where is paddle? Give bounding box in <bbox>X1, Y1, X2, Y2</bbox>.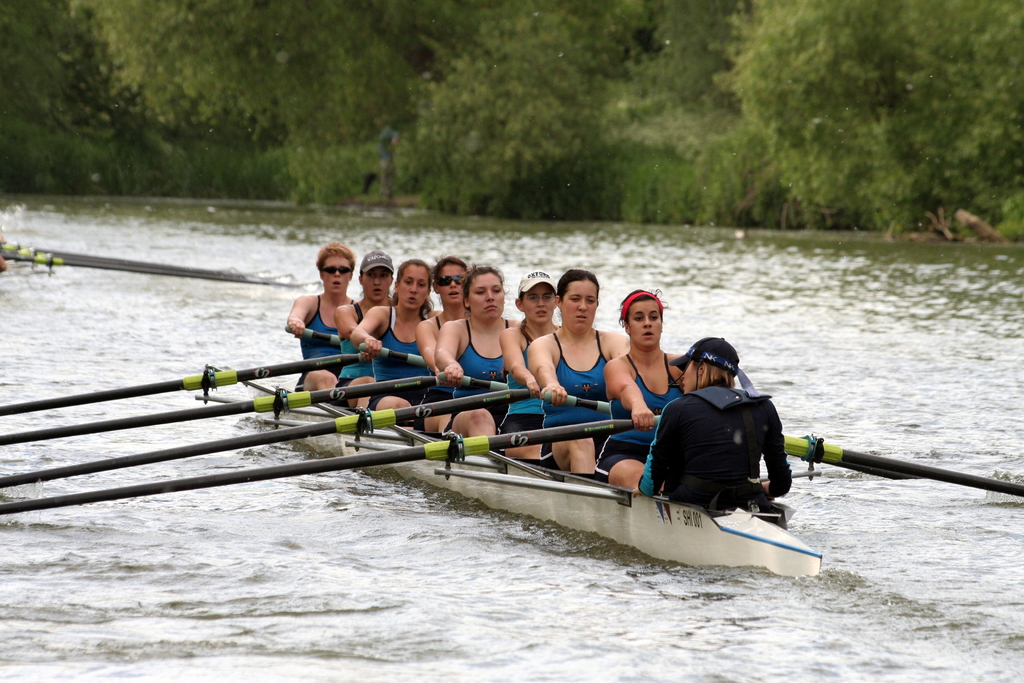
<bbox>284, 324, 342, 345</bbox>.
